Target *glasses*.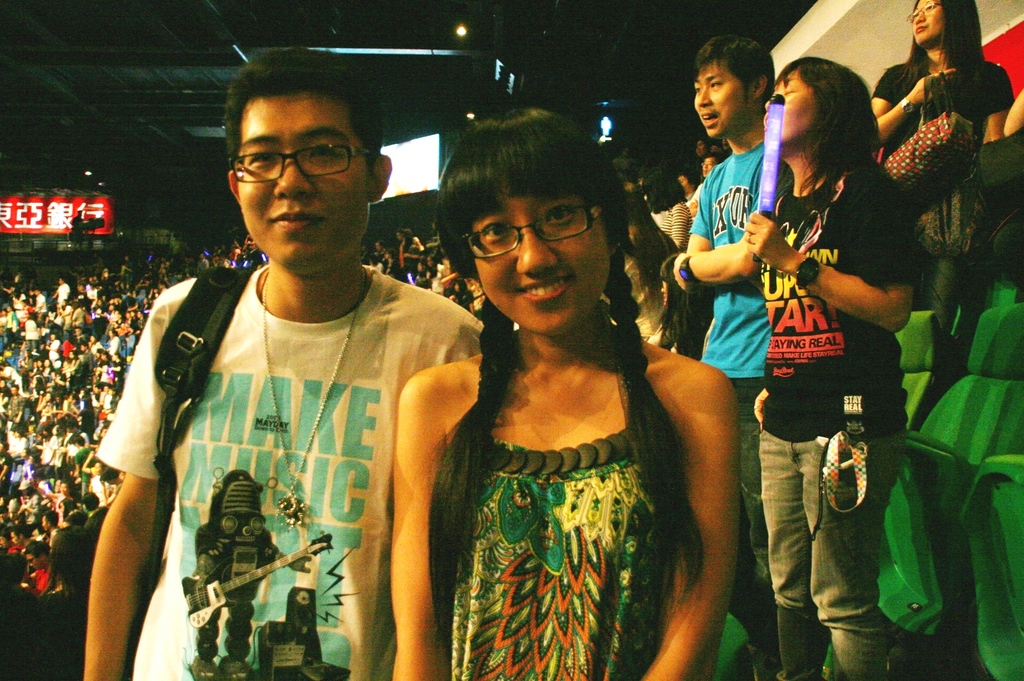
Target region: {"x1": 902, "y1": 0, "x2": 941, "y2": 24}.
